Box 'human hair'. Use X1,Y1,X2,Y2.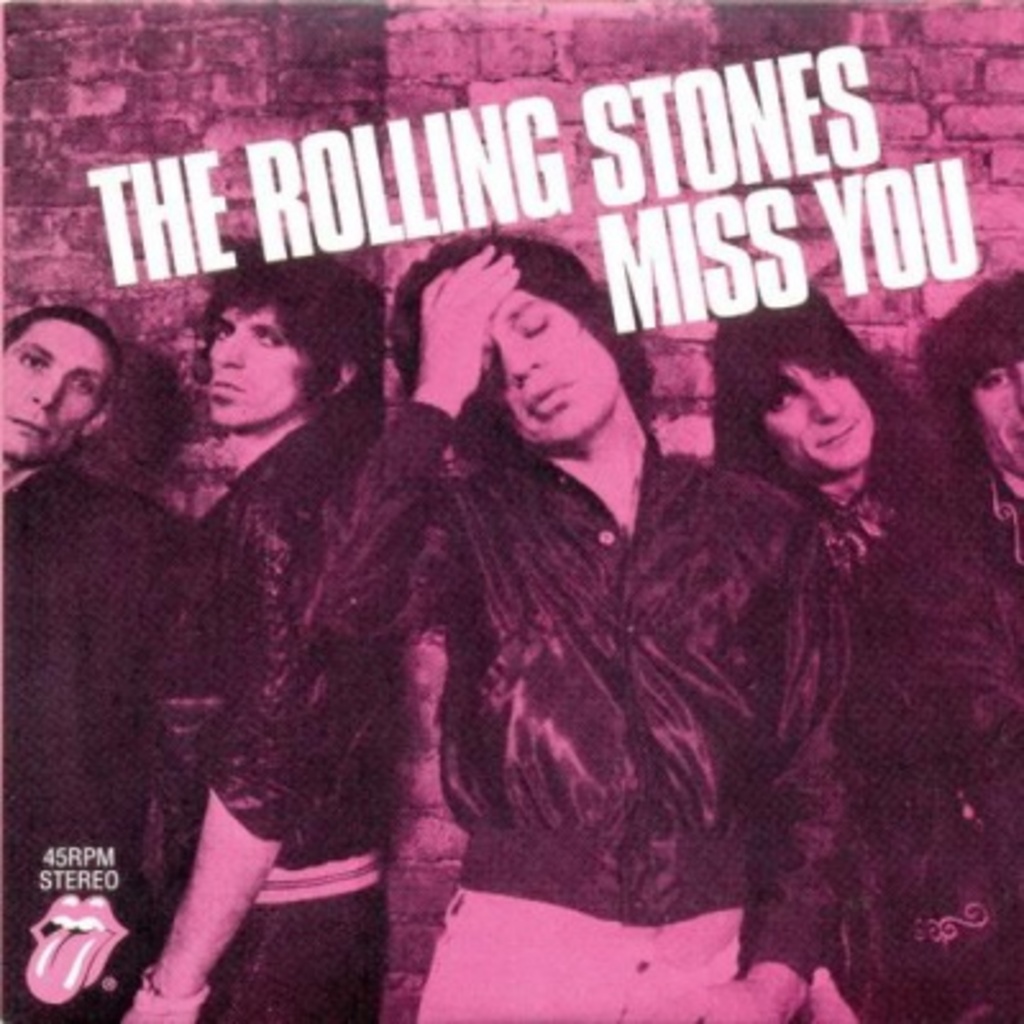
376,225,658,456.
